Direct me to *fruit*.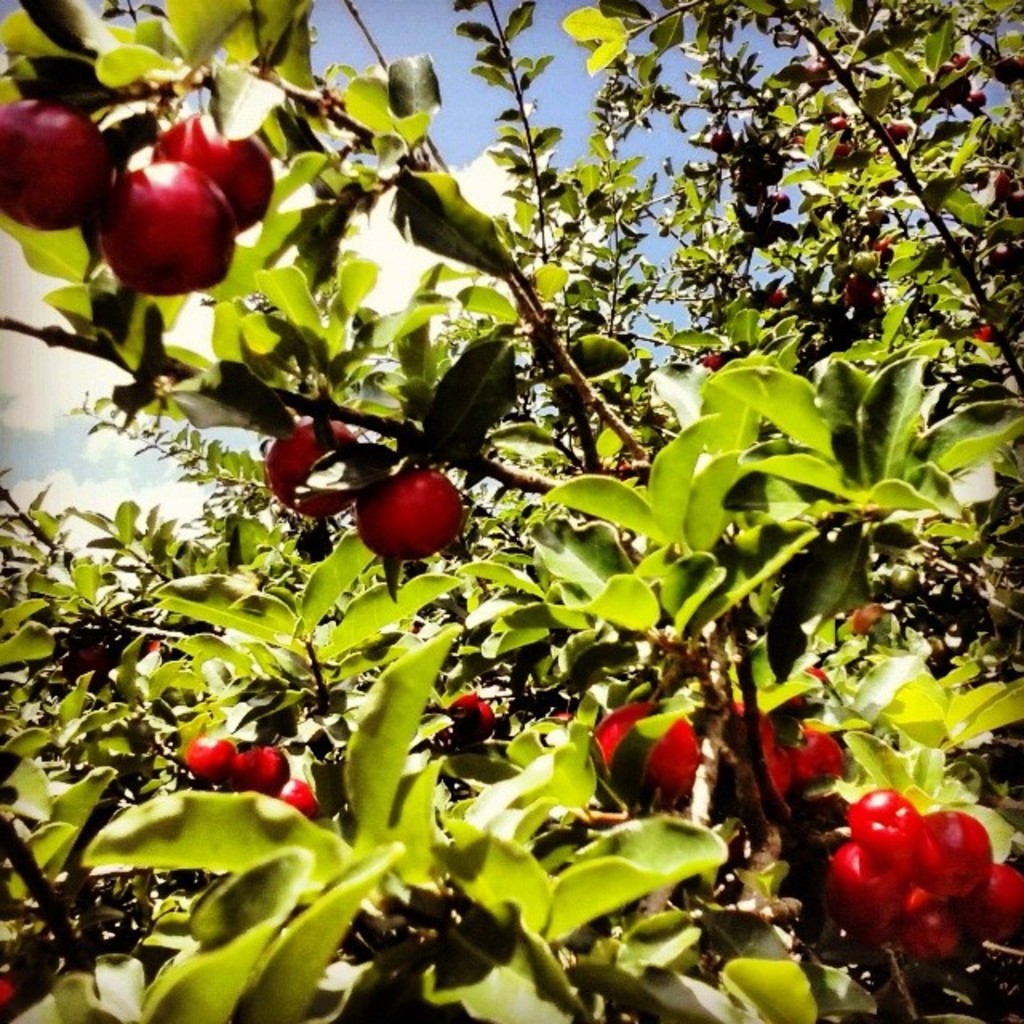
Direction: bbox=(355, 462, 469, 562).
